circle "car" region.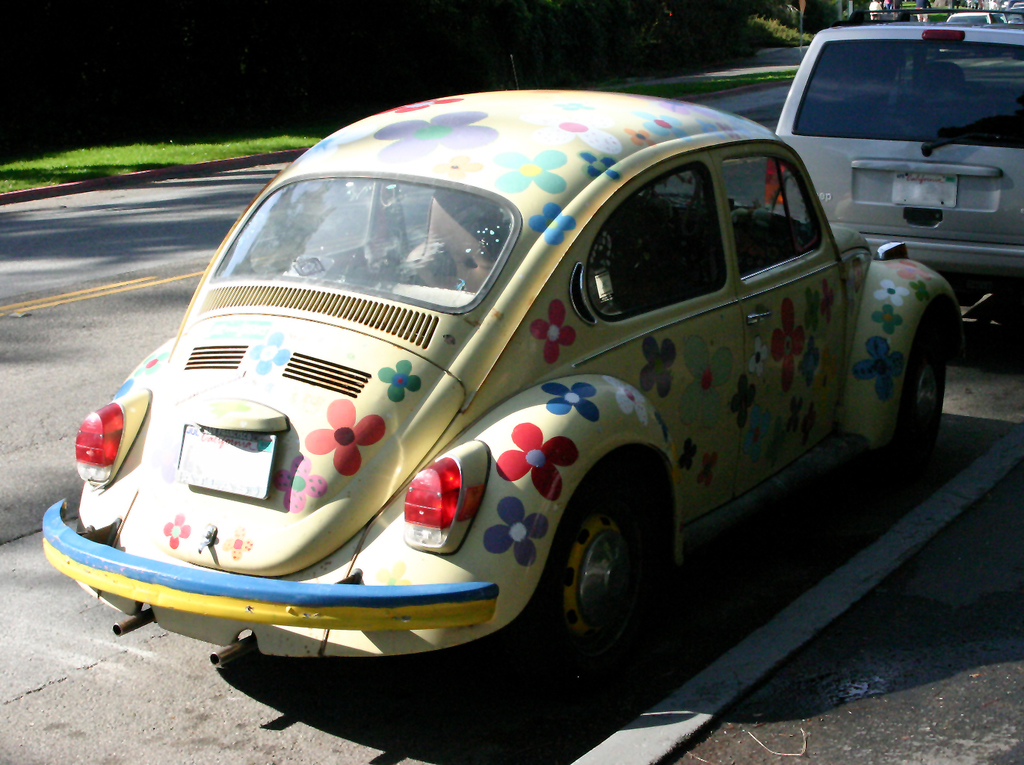
Region: BBox(775, 11, 1023, 355).
